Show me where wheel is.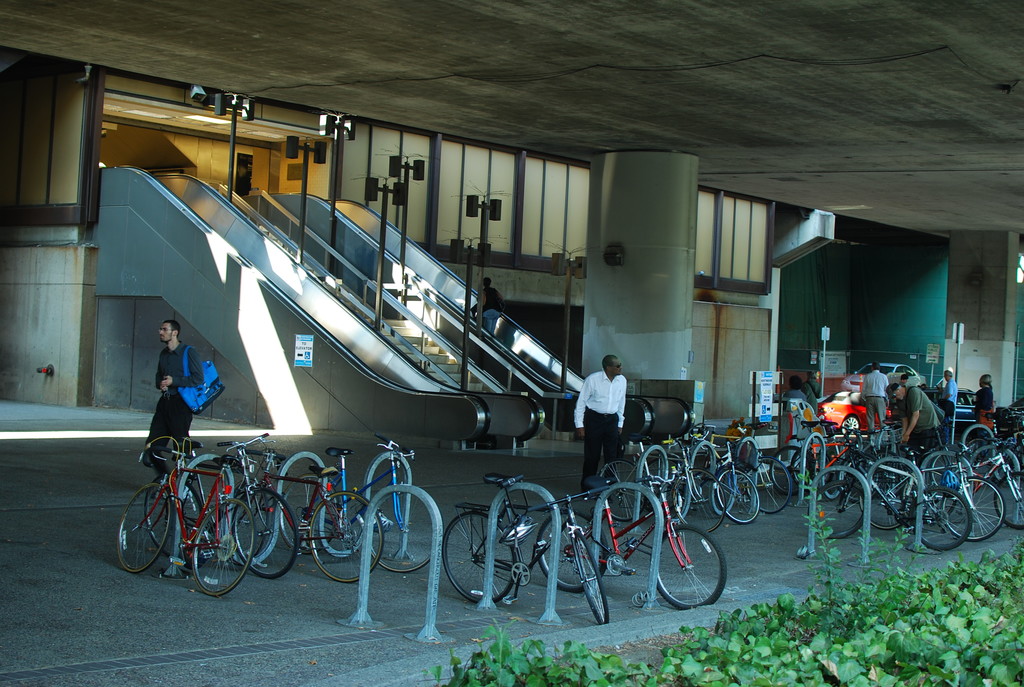
wheel is at bbox=(305, 488, 381, 583).
